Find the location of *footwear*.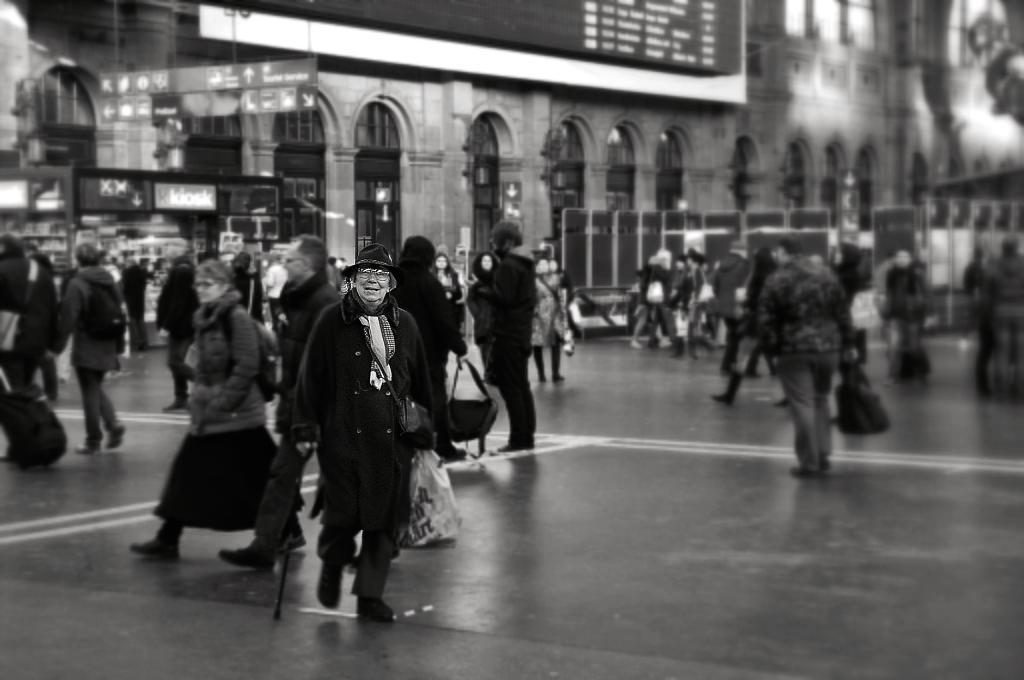
Location: Rect(71, 445, 96, 455).
